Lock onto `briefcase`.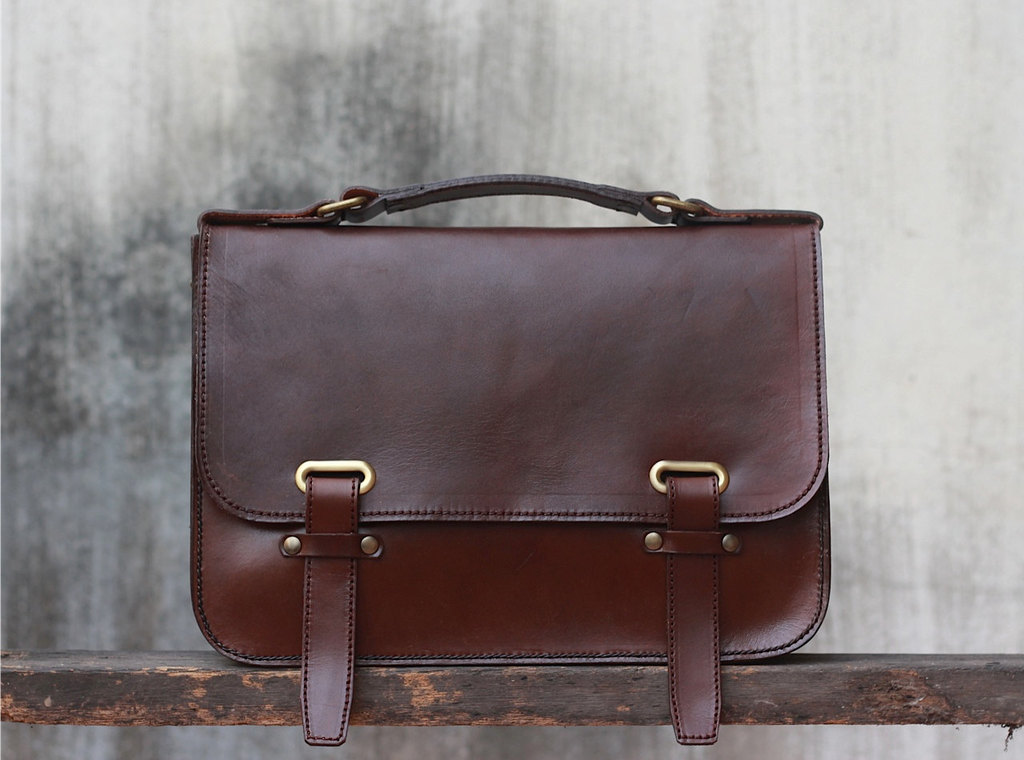
Locked: (left=167, top=160, right=834, bottom=751).
